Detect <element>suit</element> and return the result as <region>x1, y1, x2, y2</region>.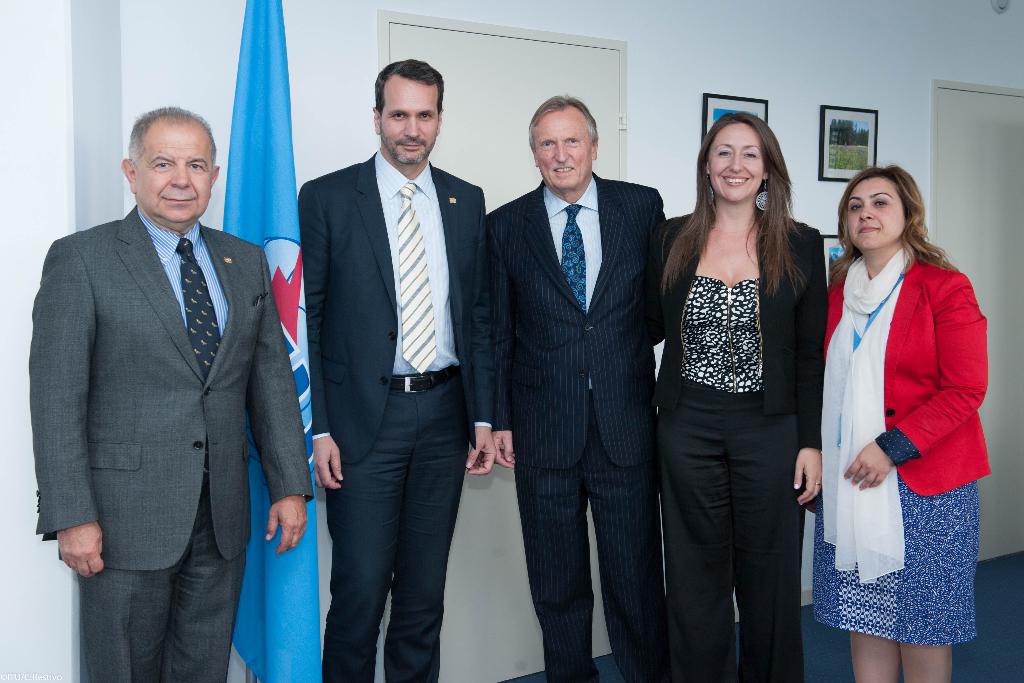
<region>33, 202, 315, 682</region>.
